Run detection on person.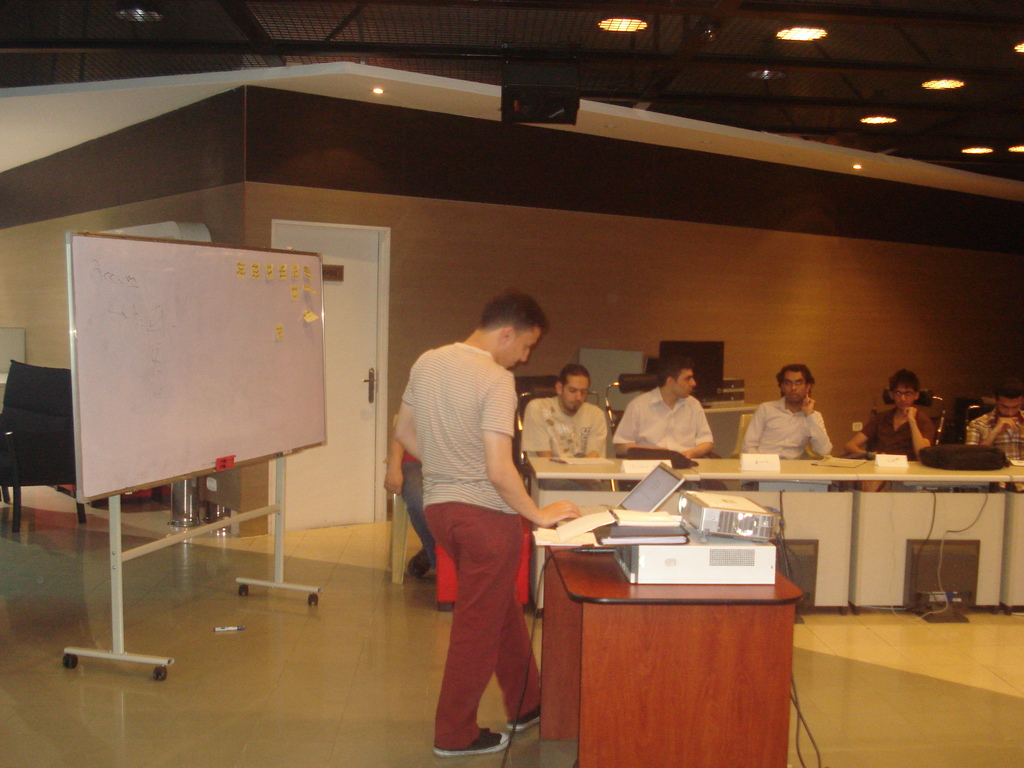
Result: region(518, 362, 609, 460).
